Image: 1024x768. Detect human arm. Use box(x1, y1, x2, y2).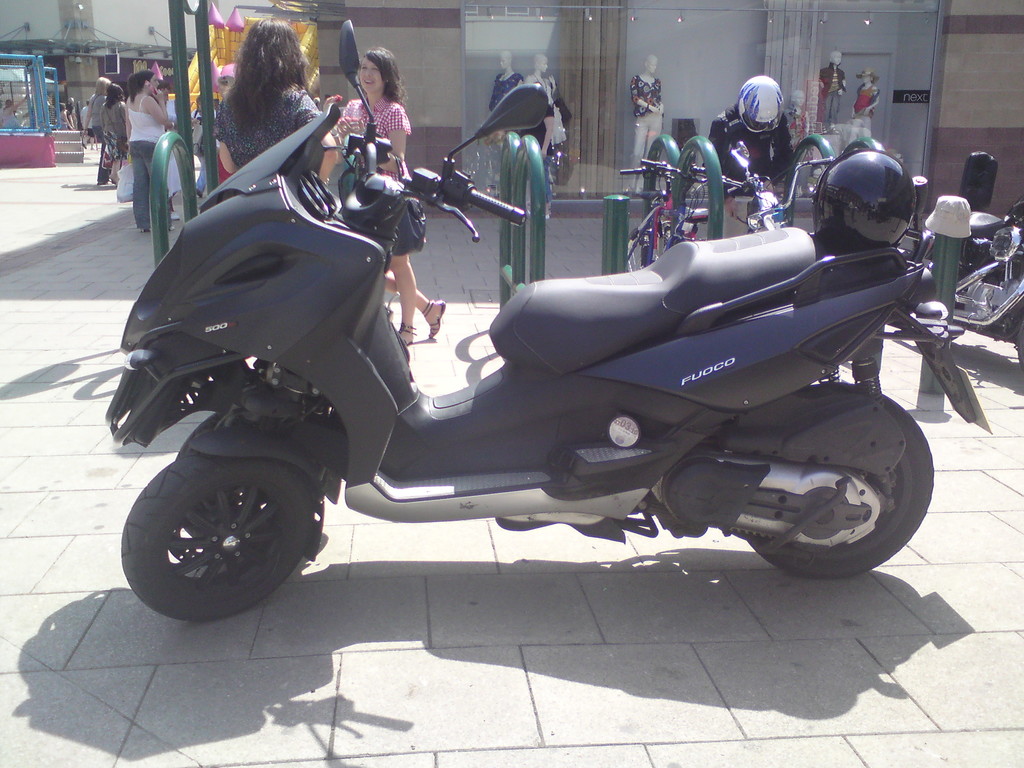
box(833, 77, 847, 95).
